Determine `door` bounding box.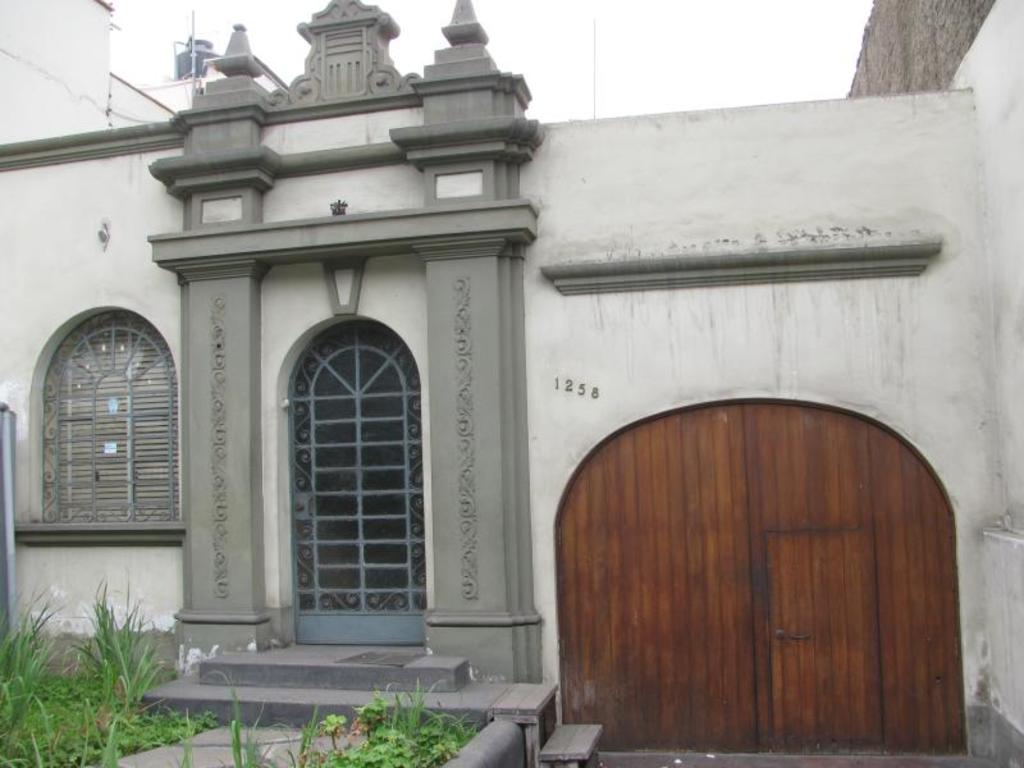
Determined: (x1=536, y1=396, x2=950, y2=749).
